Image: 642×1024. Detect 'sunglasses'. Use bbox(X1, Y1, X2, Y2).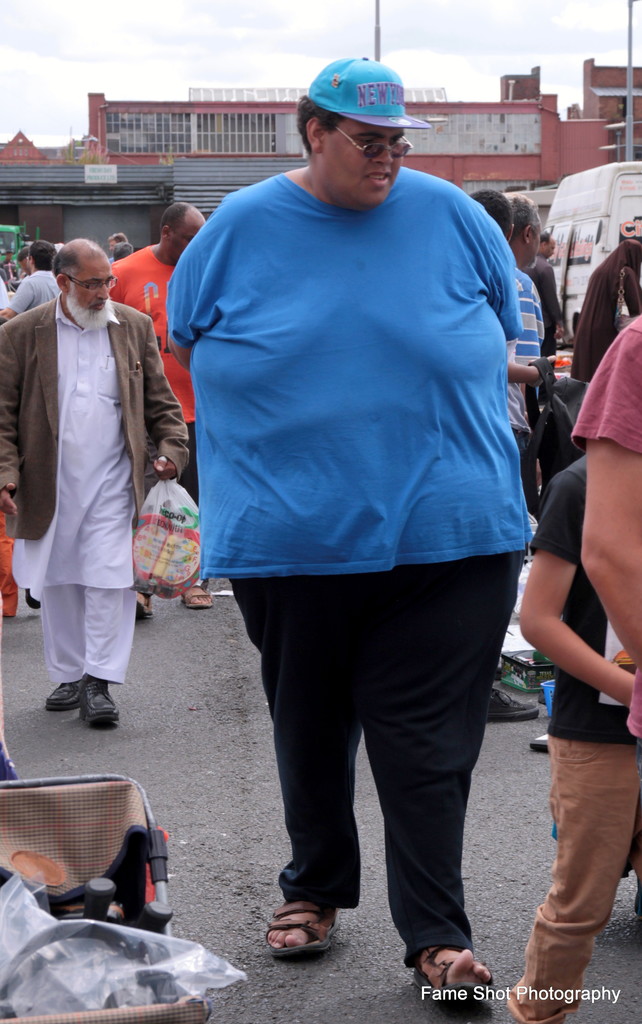
bbox(335, 123, 412, 159).
